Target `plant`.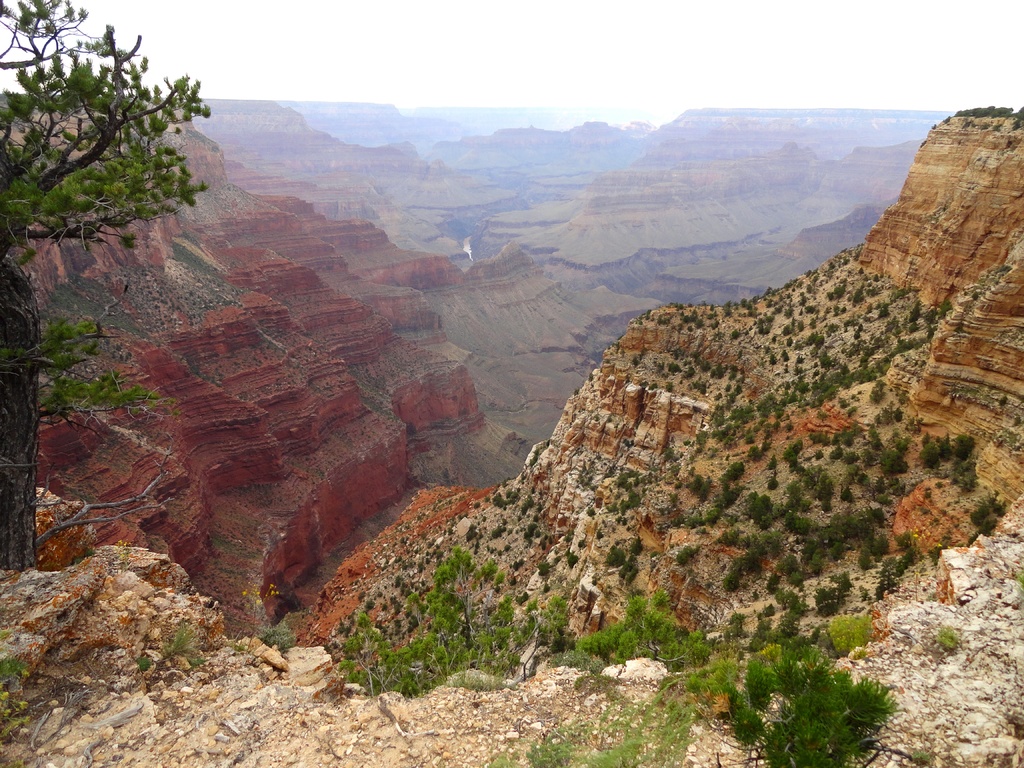
Target region: <region>709, 621, 909, 749</region>.
